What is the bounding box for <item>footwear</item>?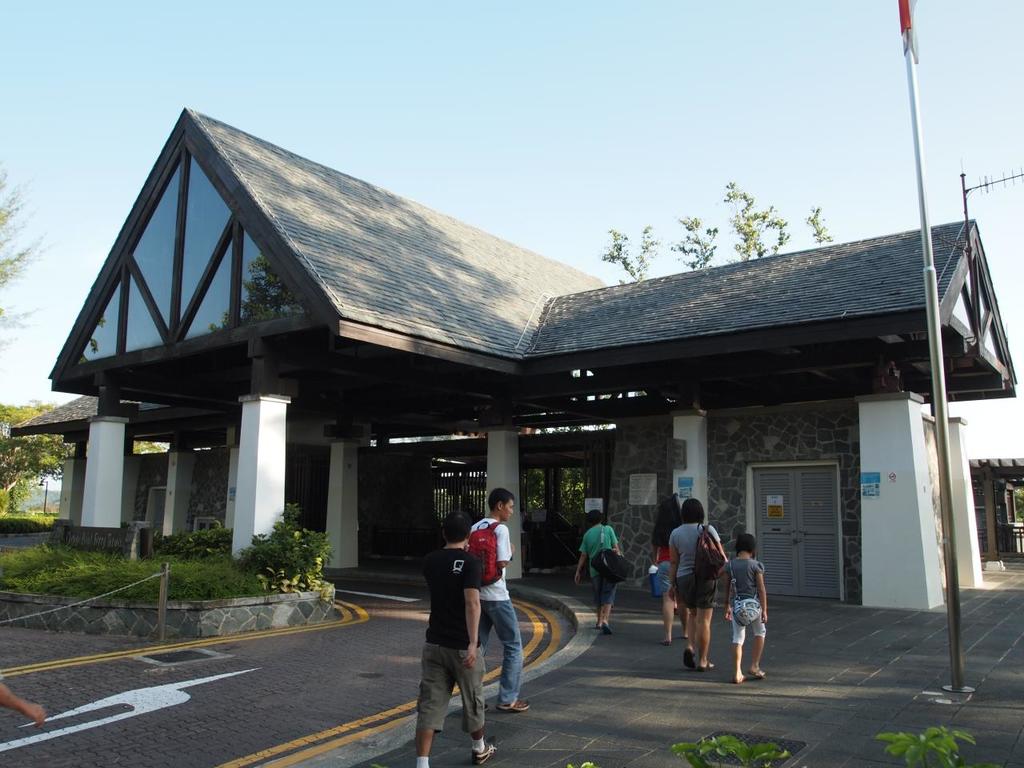
bbox(750, 666, 768, 678).
